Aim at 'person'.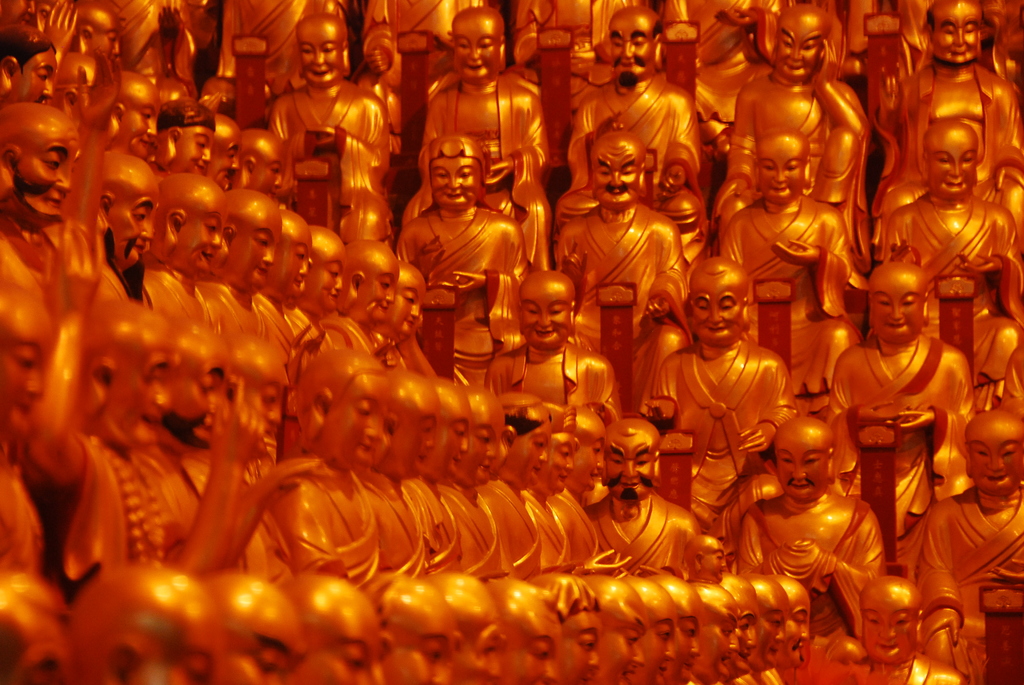
Aimed at bbox=(1, 1, 67, 38).
